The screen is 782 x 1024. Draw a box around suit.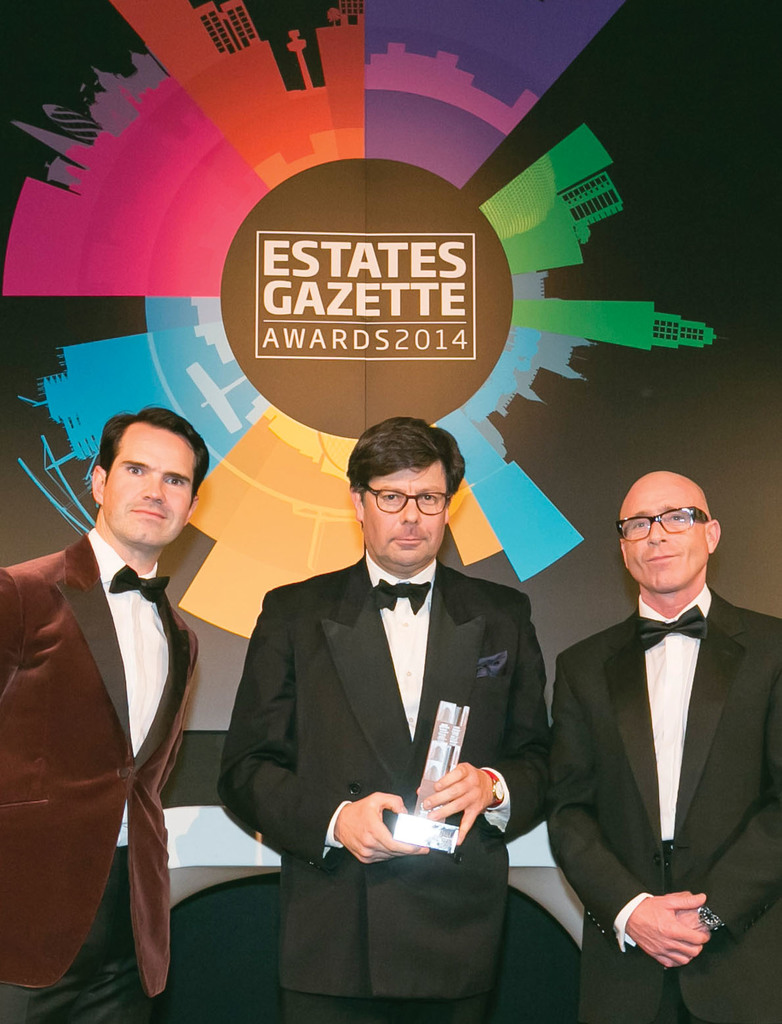
[7,445,236,1013].
